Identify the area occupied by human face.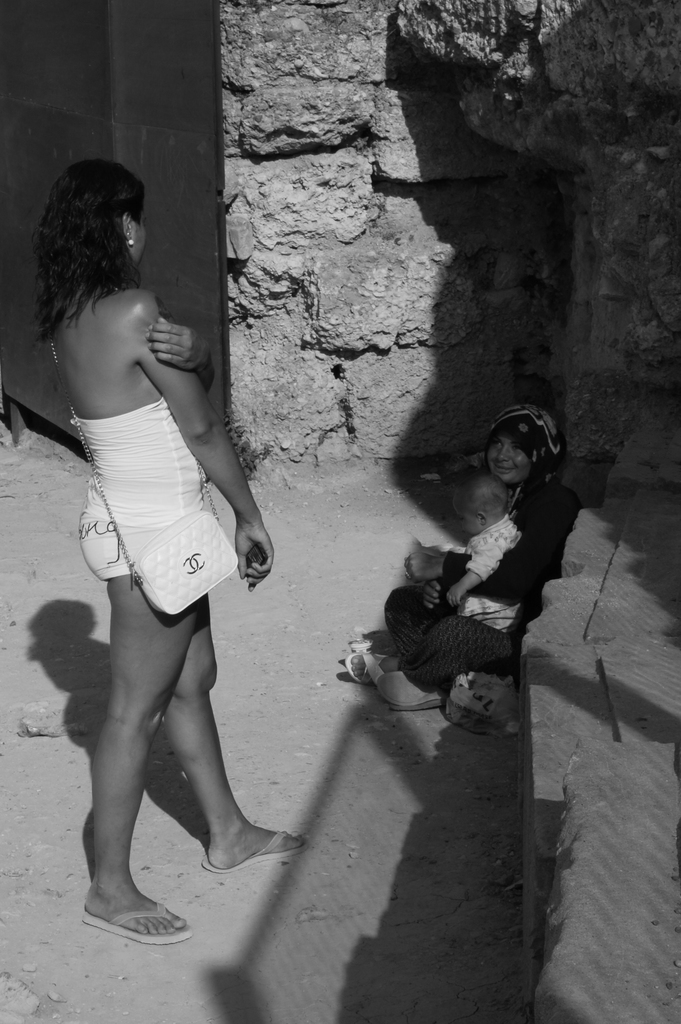
Area: Rect(136, 209, 148, 259).
